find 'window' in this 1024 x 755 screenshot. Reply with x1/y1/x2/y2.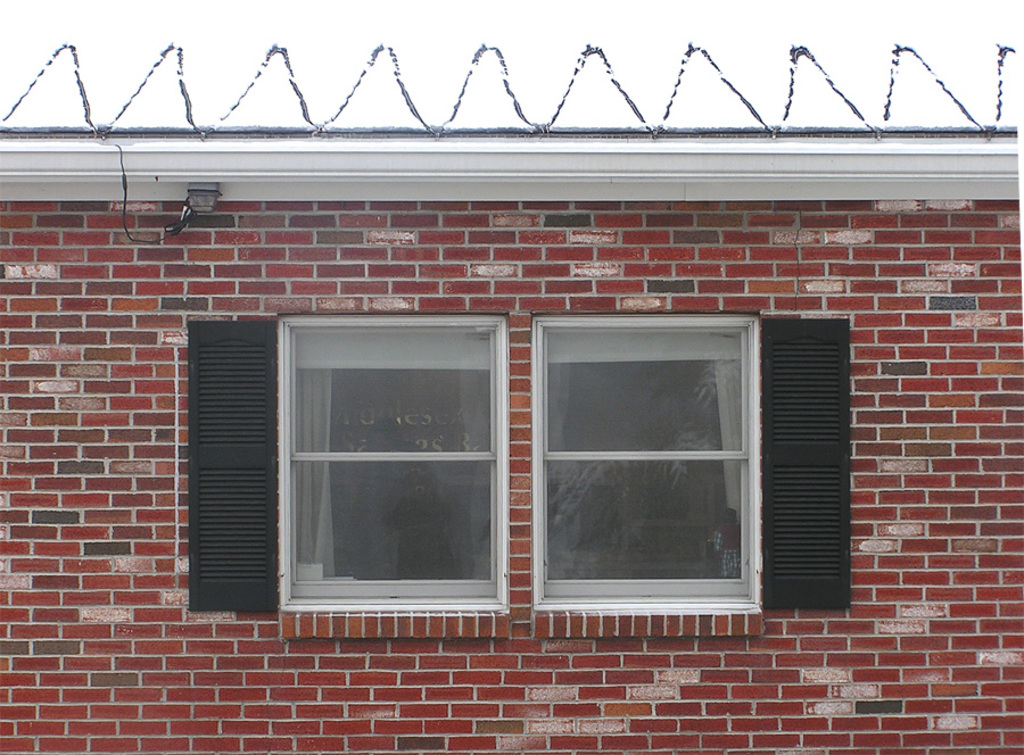
532/317/856/632.
